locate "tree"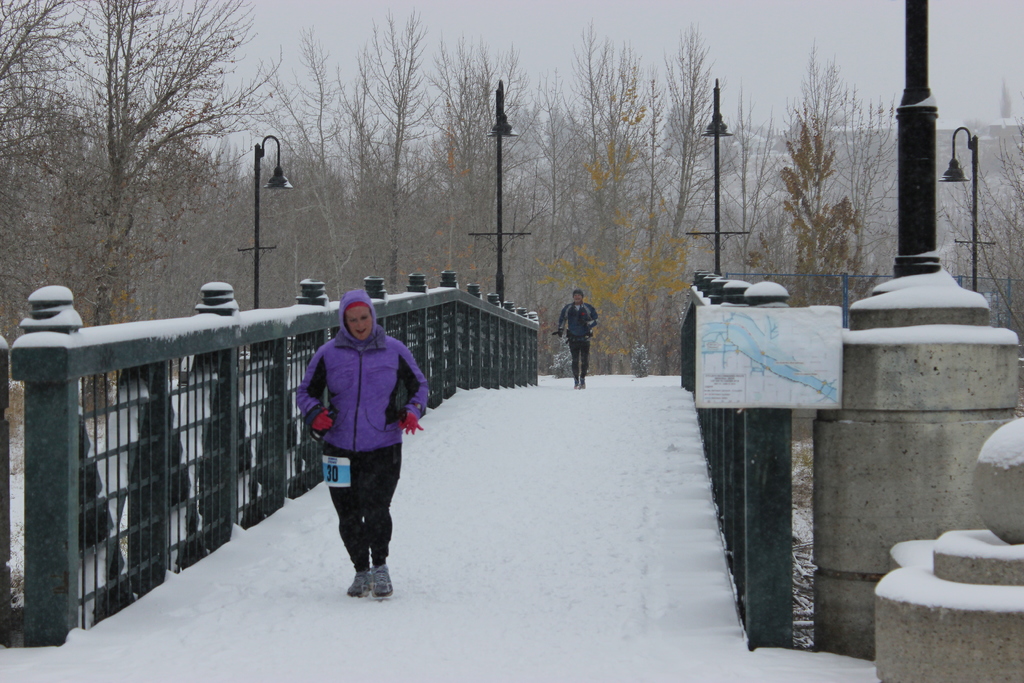
crop(31, 20, 262, 297)
